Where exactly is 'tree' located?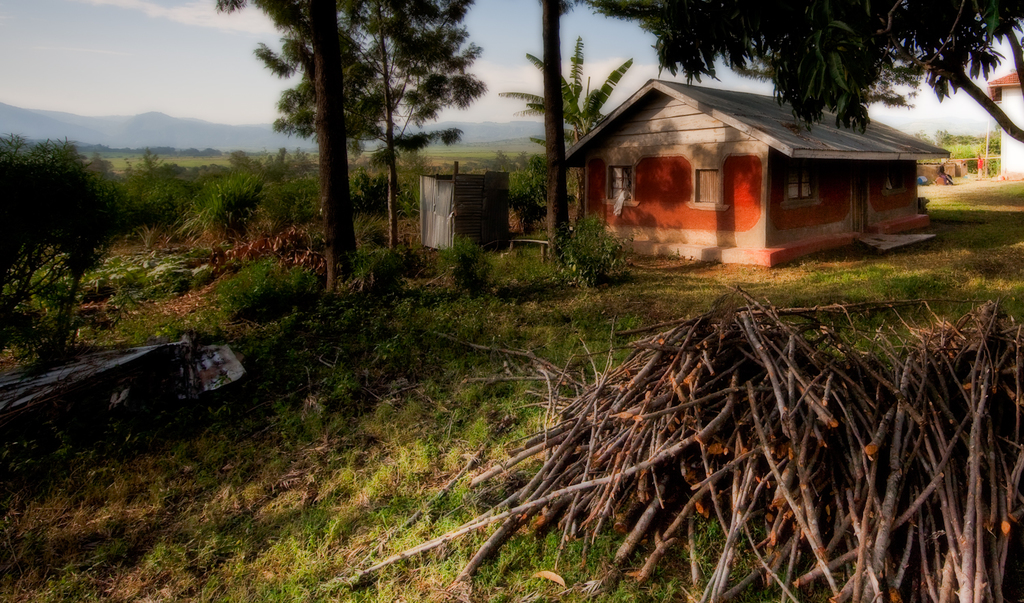
Its bounding box is <region>20, 130, 134, 342</region>.
